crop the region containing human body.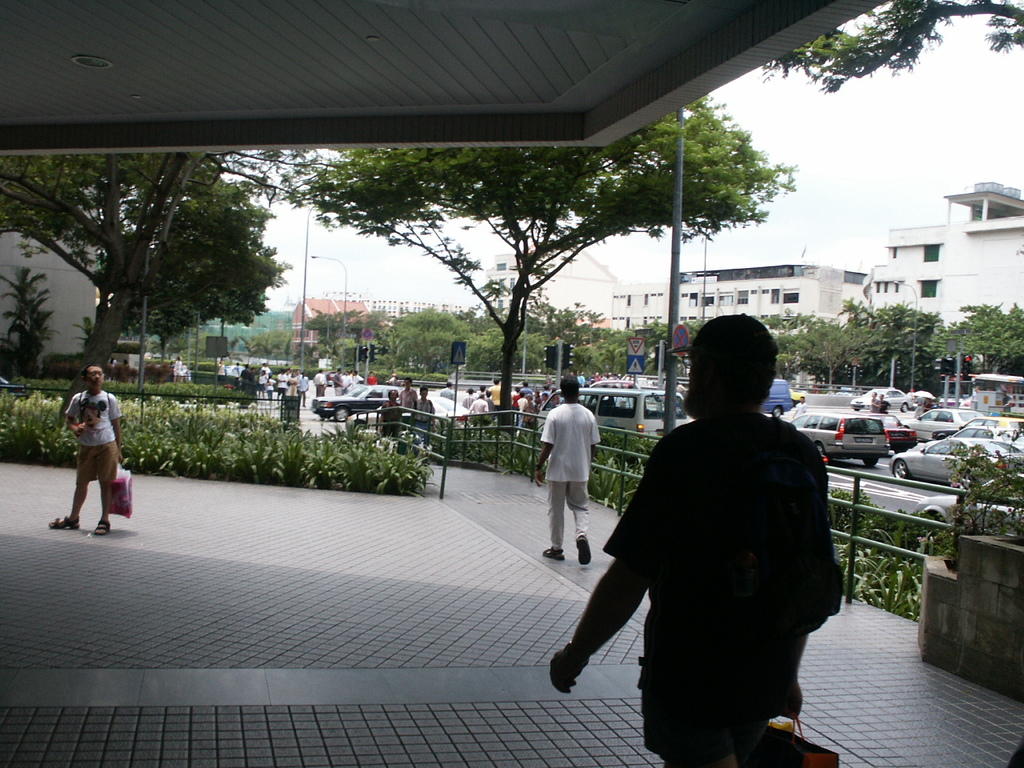
Crop region: 411/387/434/444.
